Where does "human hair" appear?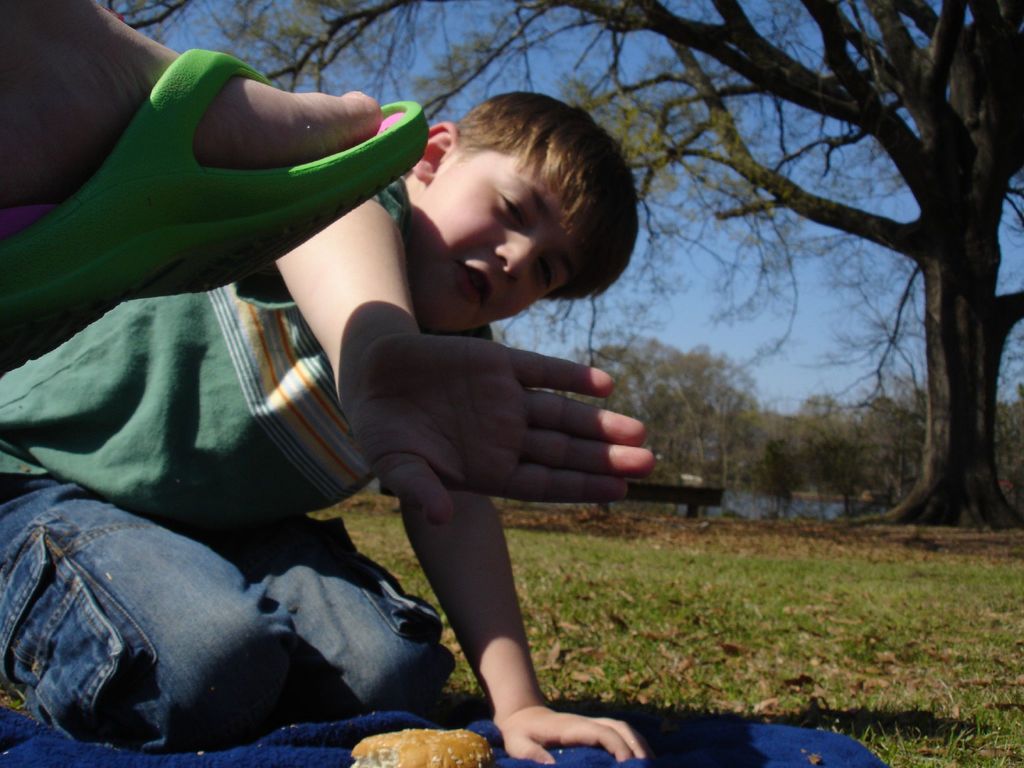
Appears at 454/90/638/301.
